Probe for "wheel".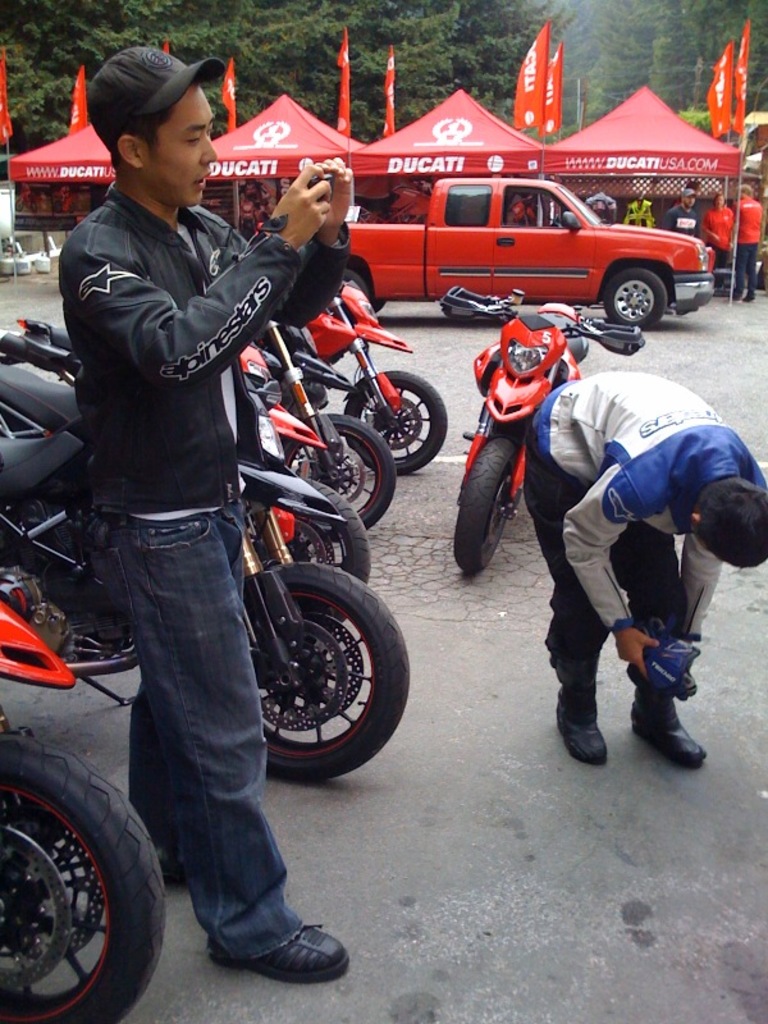
Probe result: 1,736,161,1023.
